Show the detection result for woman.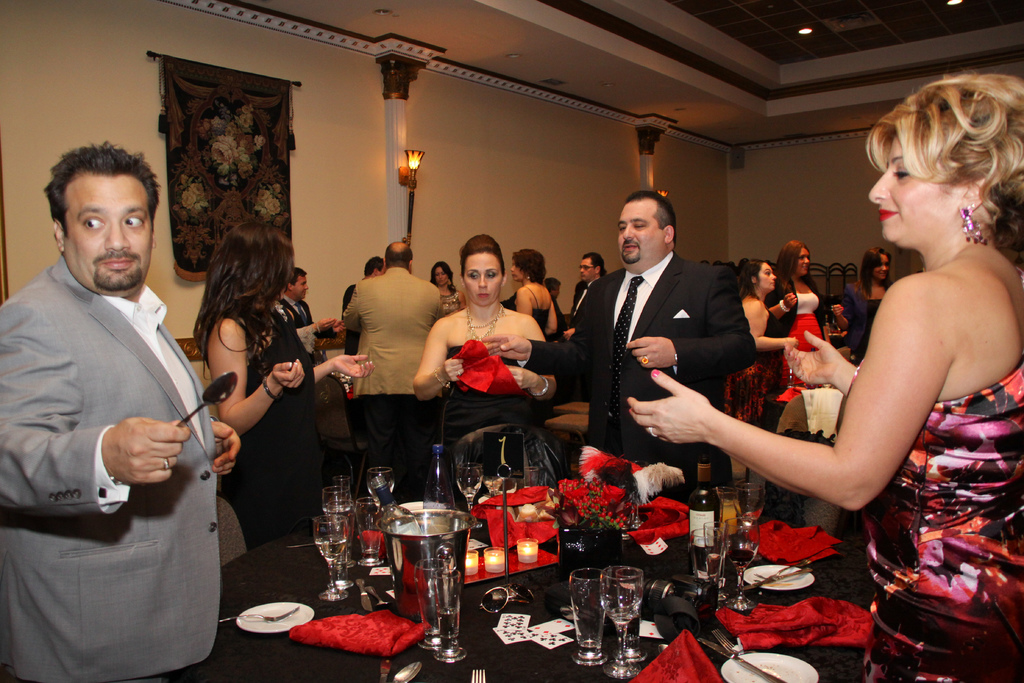
bbox=(625, 69, 1023, 682).
